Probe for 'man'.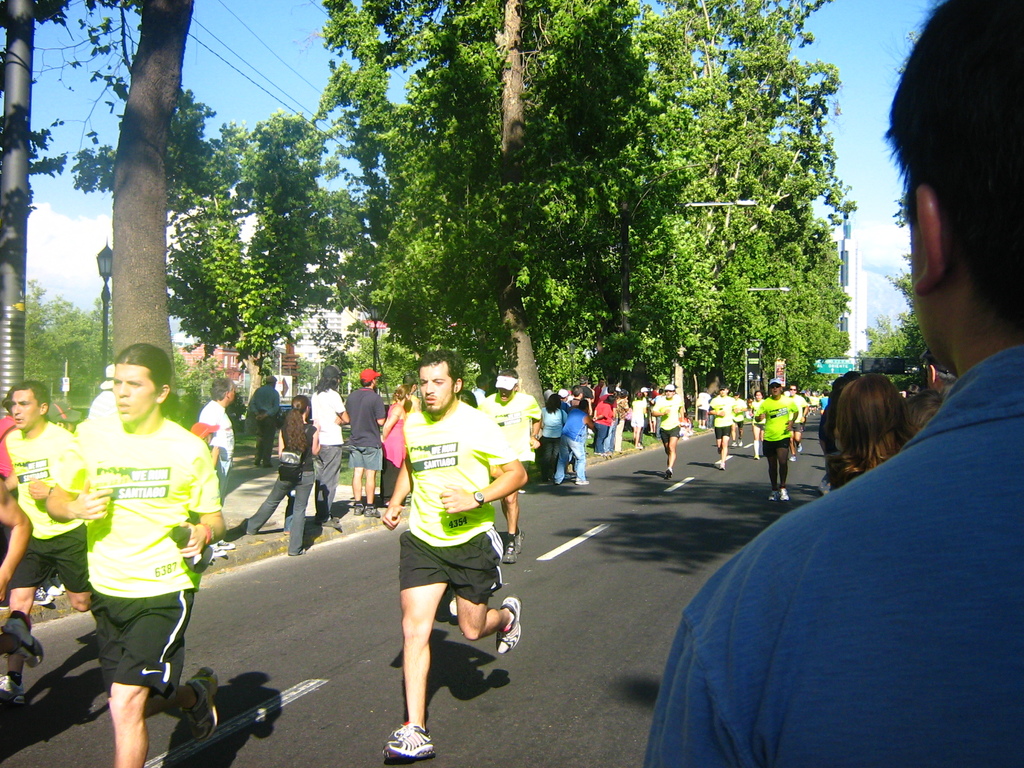
Probe result: region(646, 385, 680, 478).
